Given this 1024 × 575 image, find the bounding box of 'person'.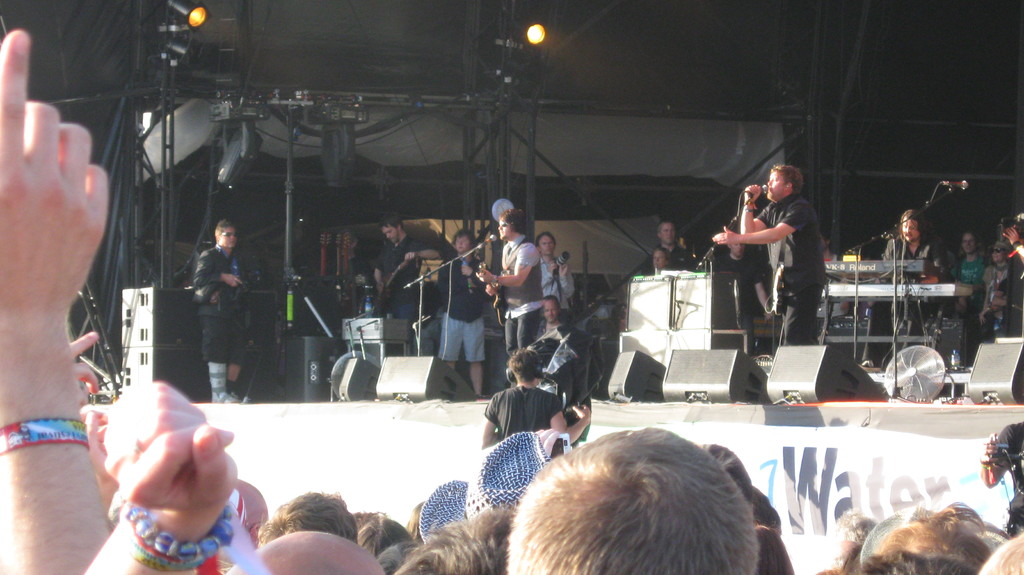
877:207:934:344.
